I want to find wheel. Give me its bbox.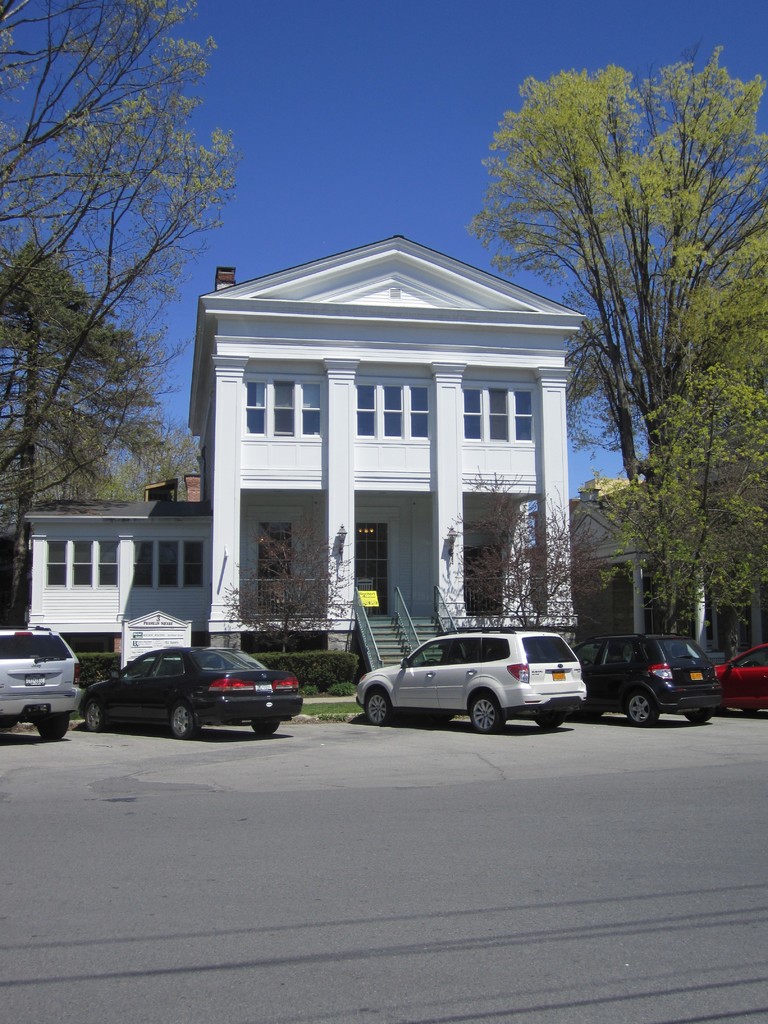
select_region(685, 709, 714, 721).
